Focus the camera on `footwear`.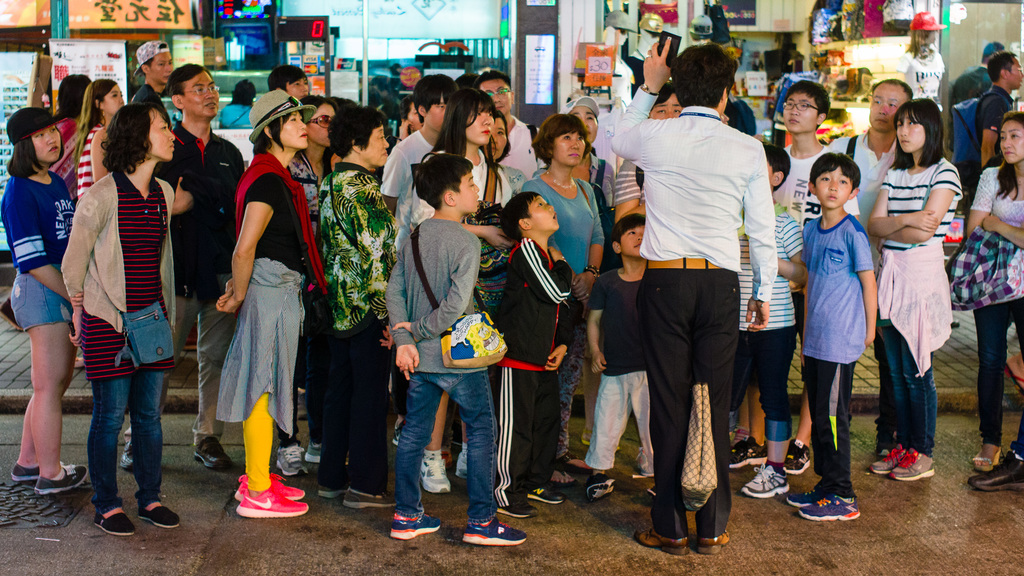
Focus region: {"left": 781, "top": 435, "right": 814, "bottom": 477}.
